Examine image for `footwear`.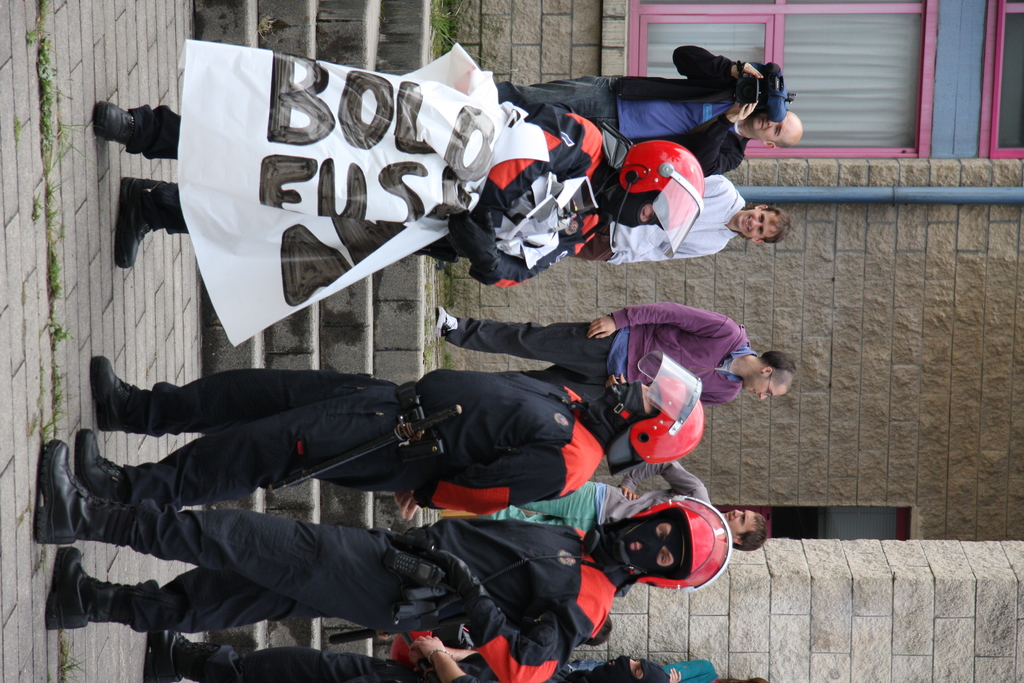
Examination result: [left=433, top=293, right=460, bottom=345].
